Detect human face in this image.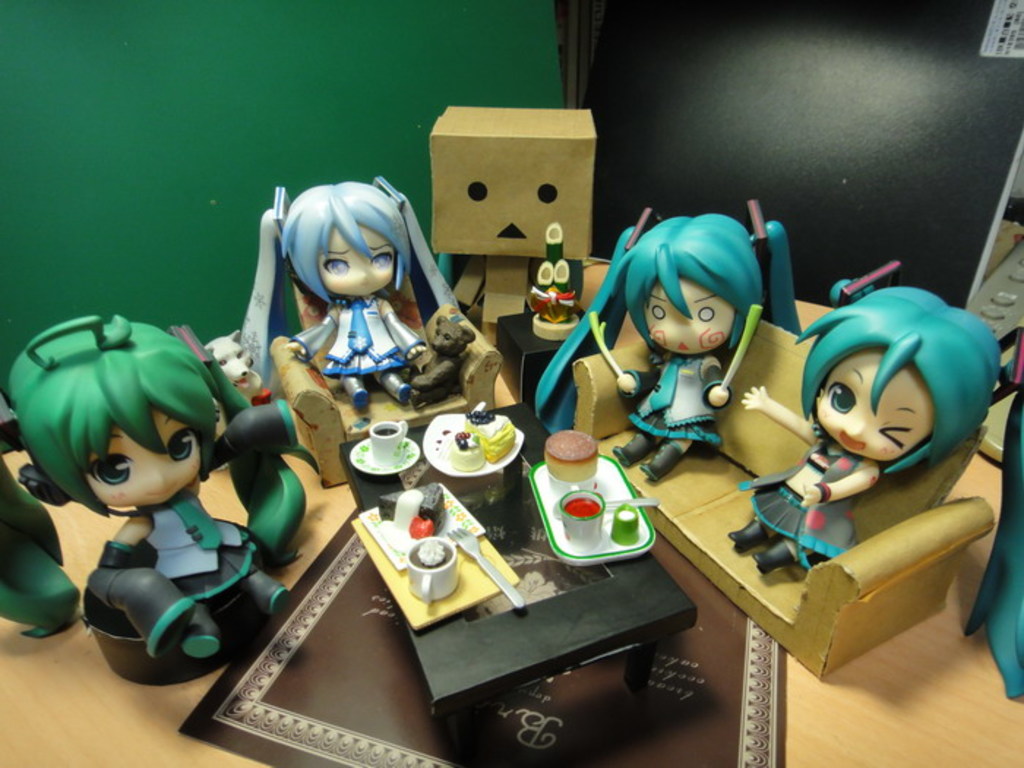
Detection: [83,401,200,506].
